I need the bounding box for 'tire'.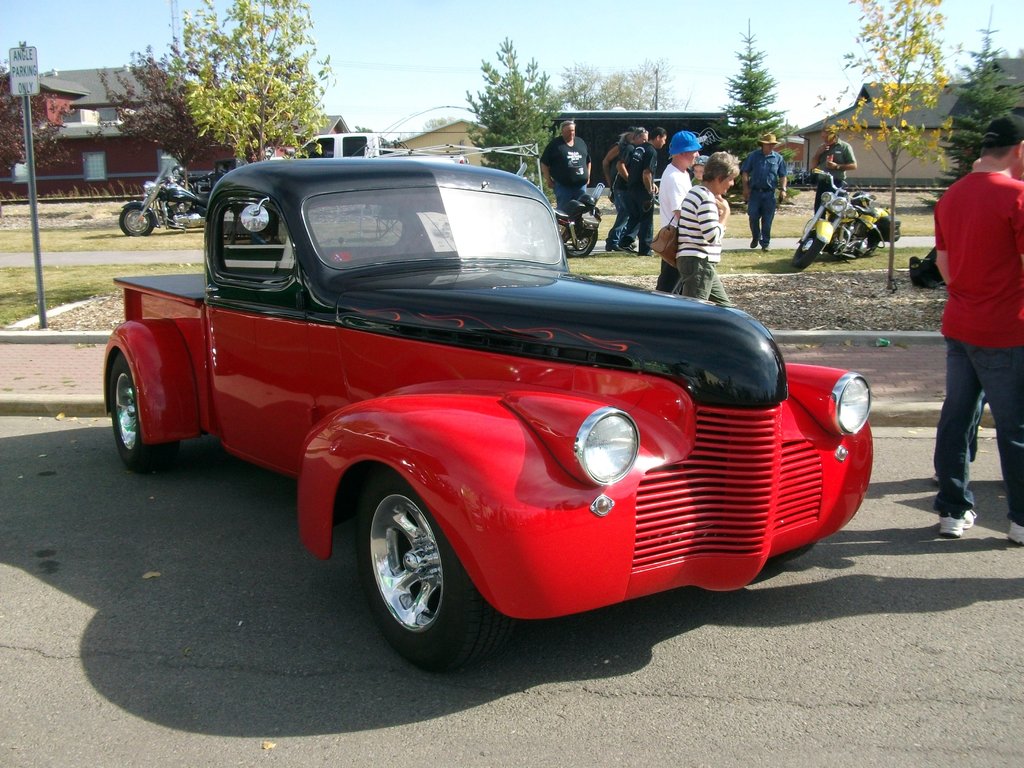
Here it is: 351/475/472/674.
